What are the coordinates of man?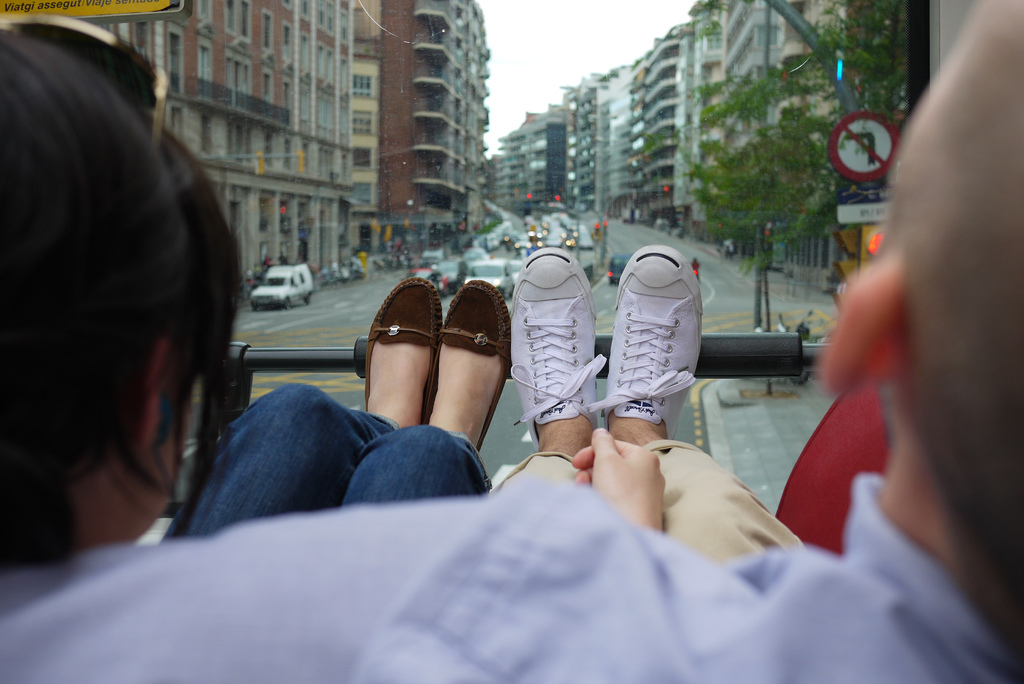
Rect(0, 0, 1023, 683).
